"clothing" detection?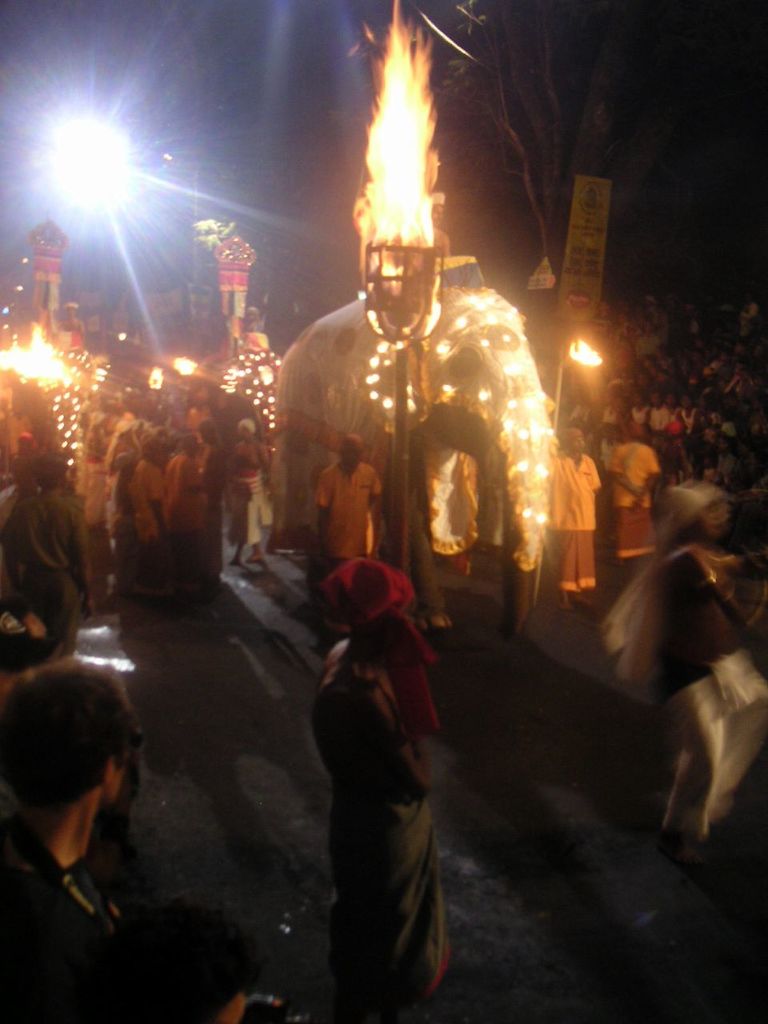
{"left": 29, "top": 245, "right": 67, "bottom": 333}
